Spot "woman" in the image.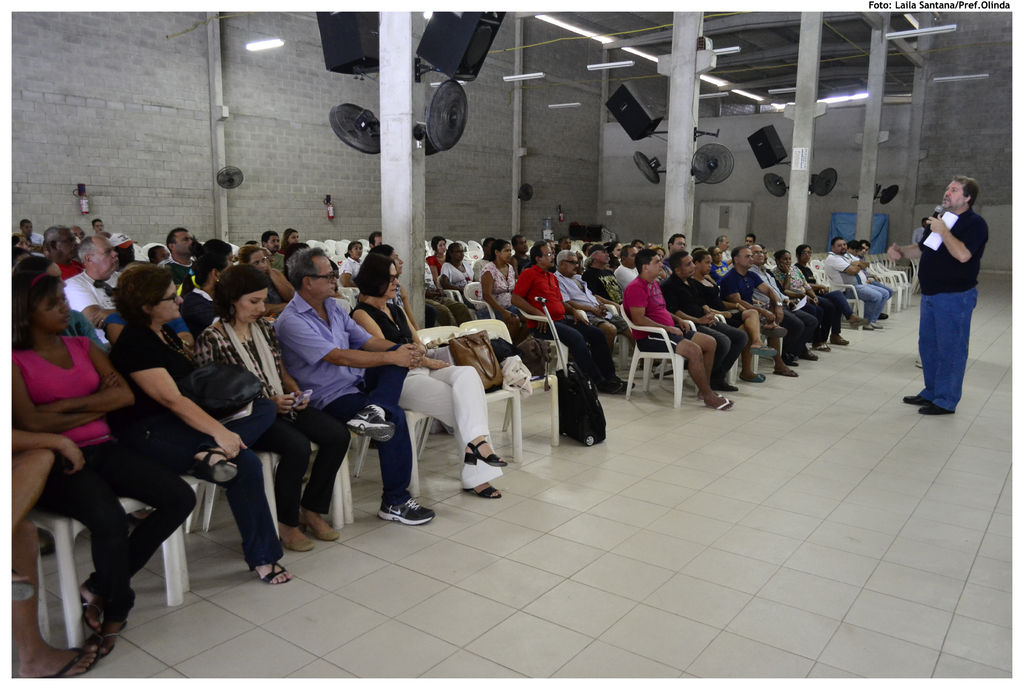
"woman" found at [651, 245, 675, 281].
